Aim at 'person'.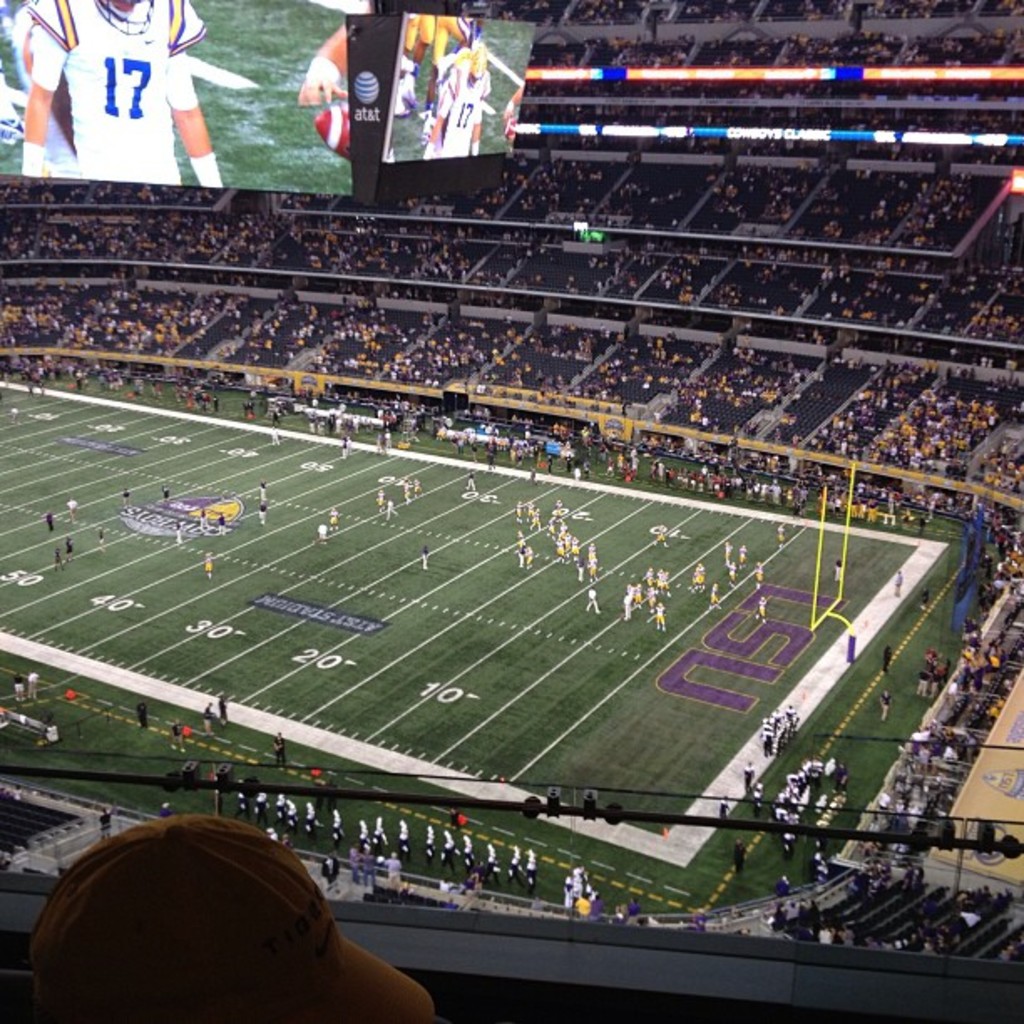
Aimed at locate(268, 733, 291, 763).
